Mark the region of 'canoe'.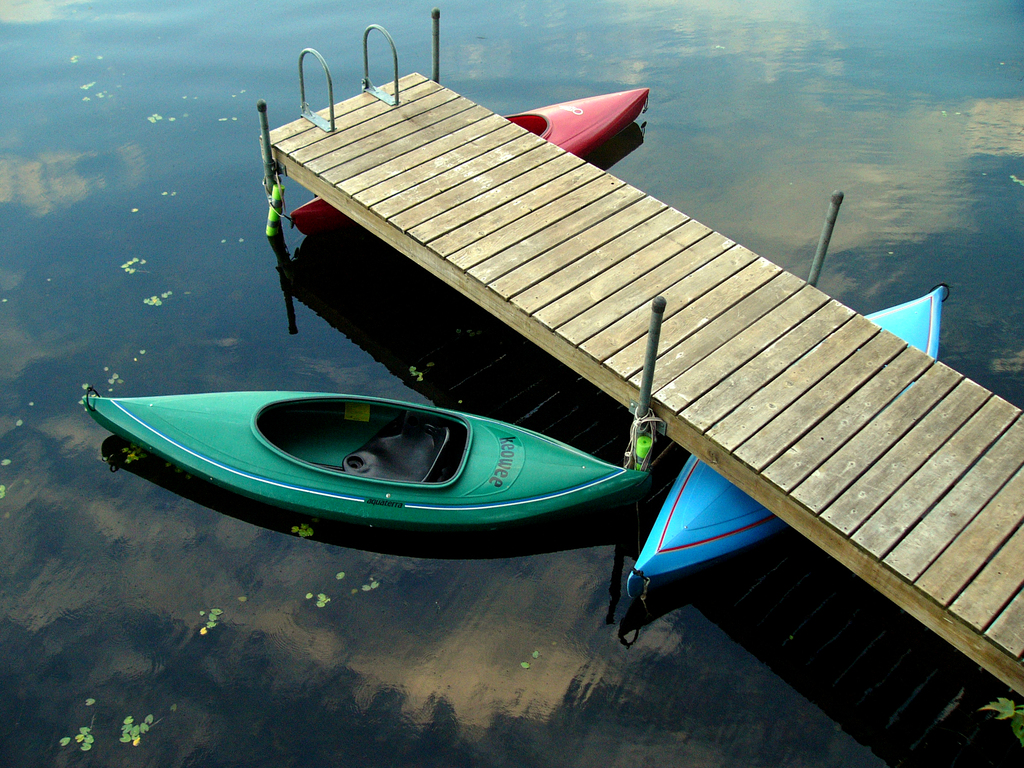
Region: [x1=292, y1=88, x2=648, y2=236].
